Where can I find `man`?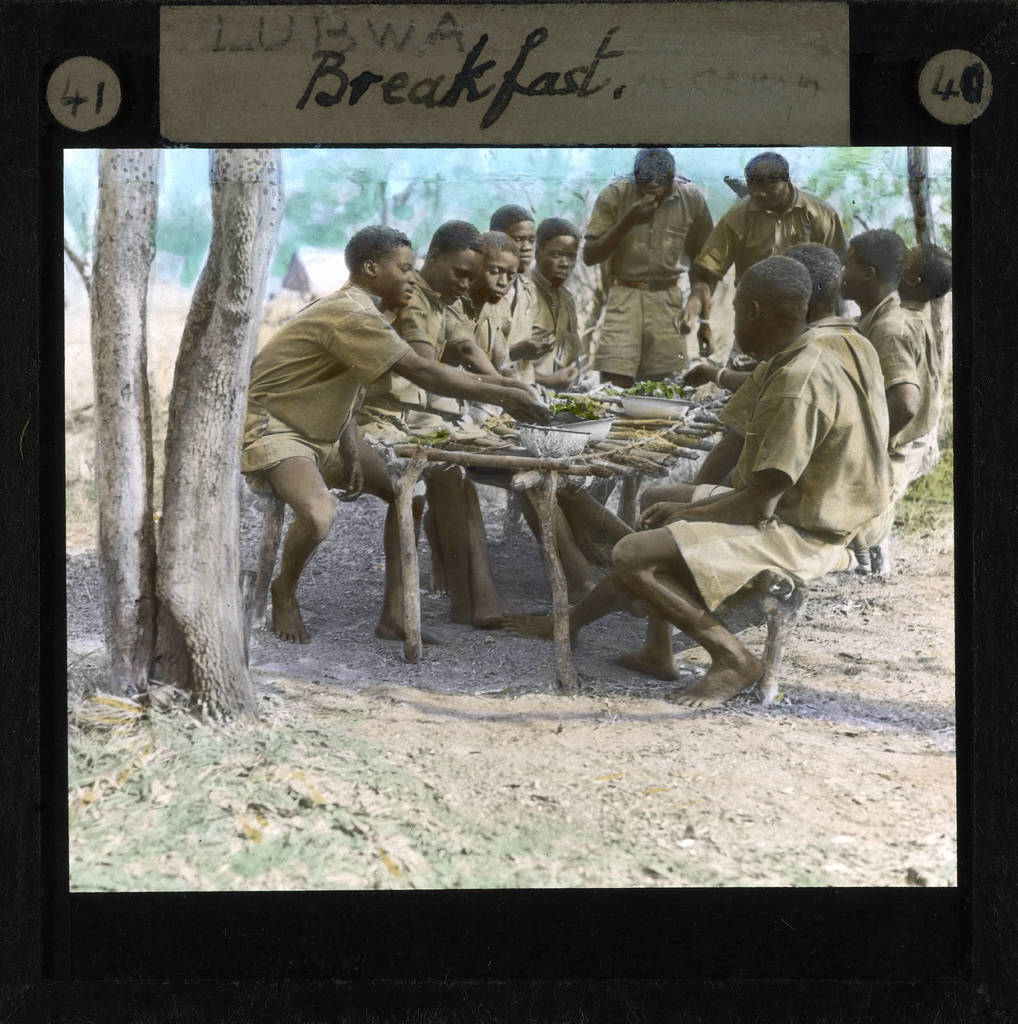
You can find it at bbox=(580, 147, 715, 392).
